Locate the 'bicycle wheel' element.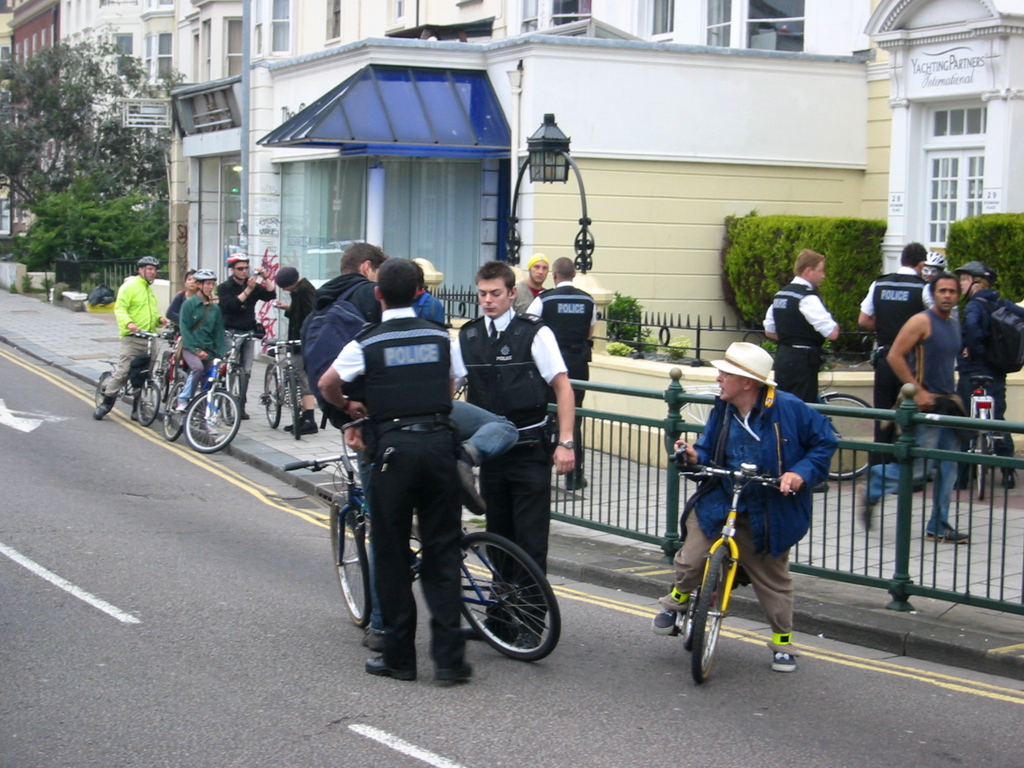
Element bbox: {"left": 974, "top": 424, "right": 988, "bottom": 506}.
